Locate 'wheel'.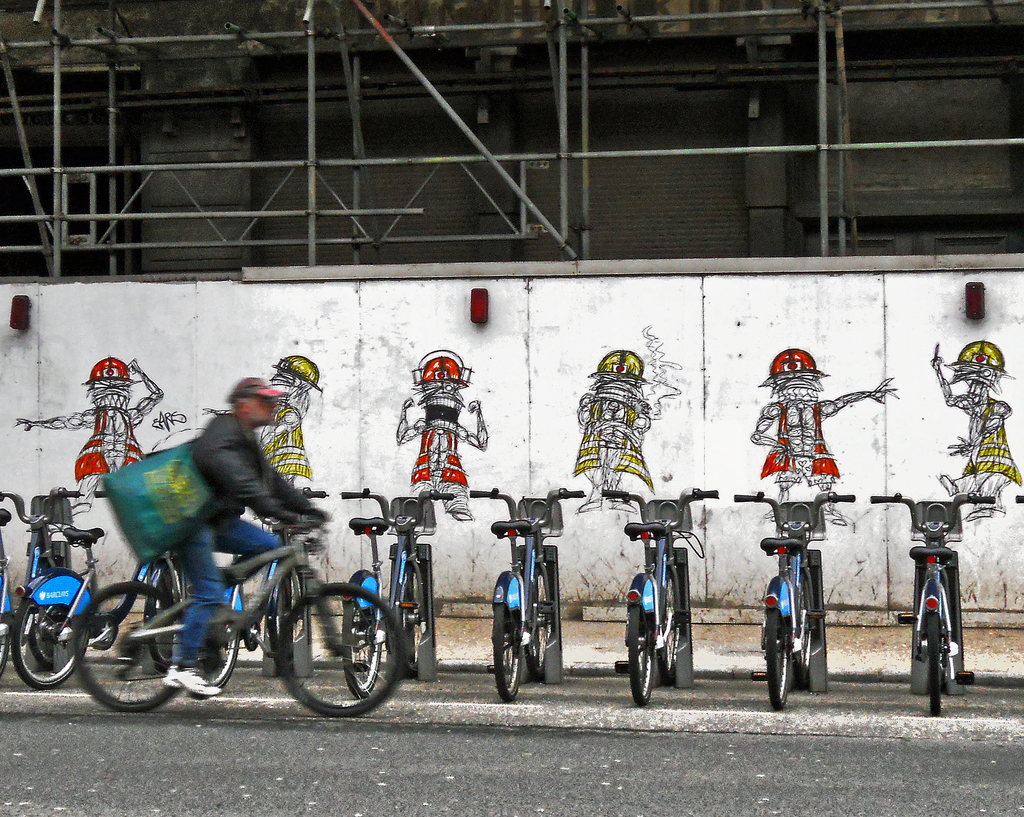
Bounding box: left=795, top=560, right=820, bottom=690.
